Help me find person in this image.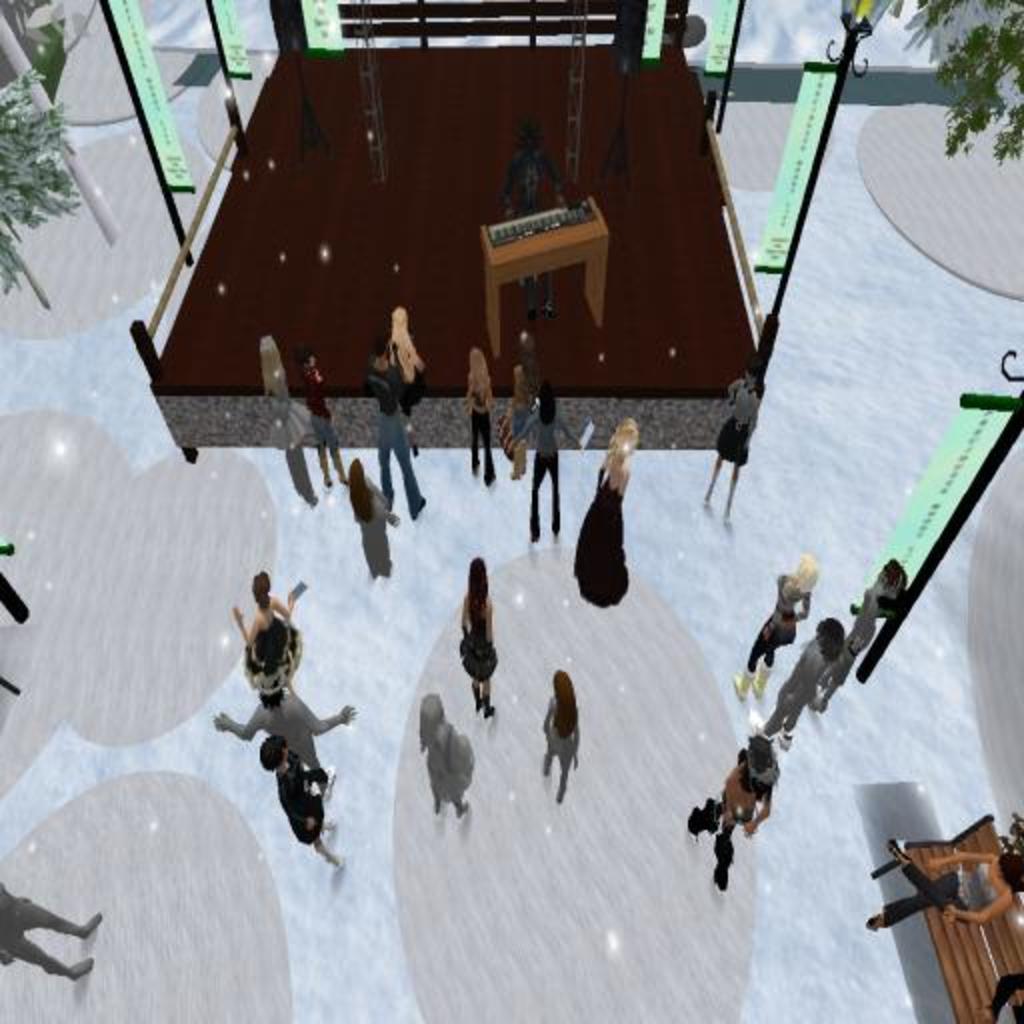
Found it: <bbox>294, 348, 330, 480</bbox>.
